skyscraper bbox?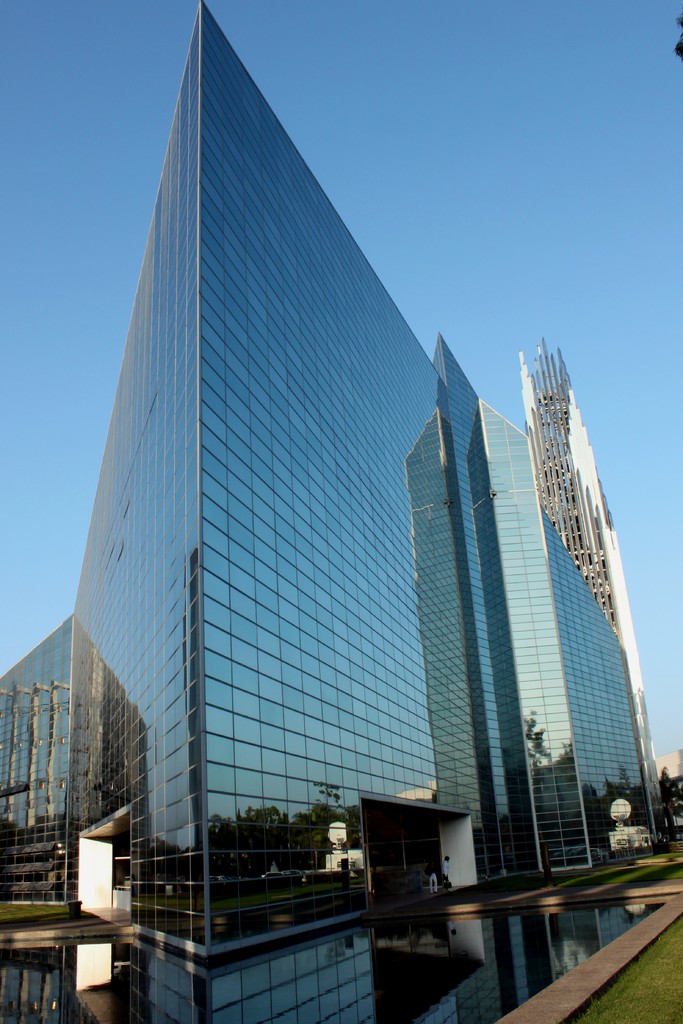
left=508, top=337, right=676, bottom=841
